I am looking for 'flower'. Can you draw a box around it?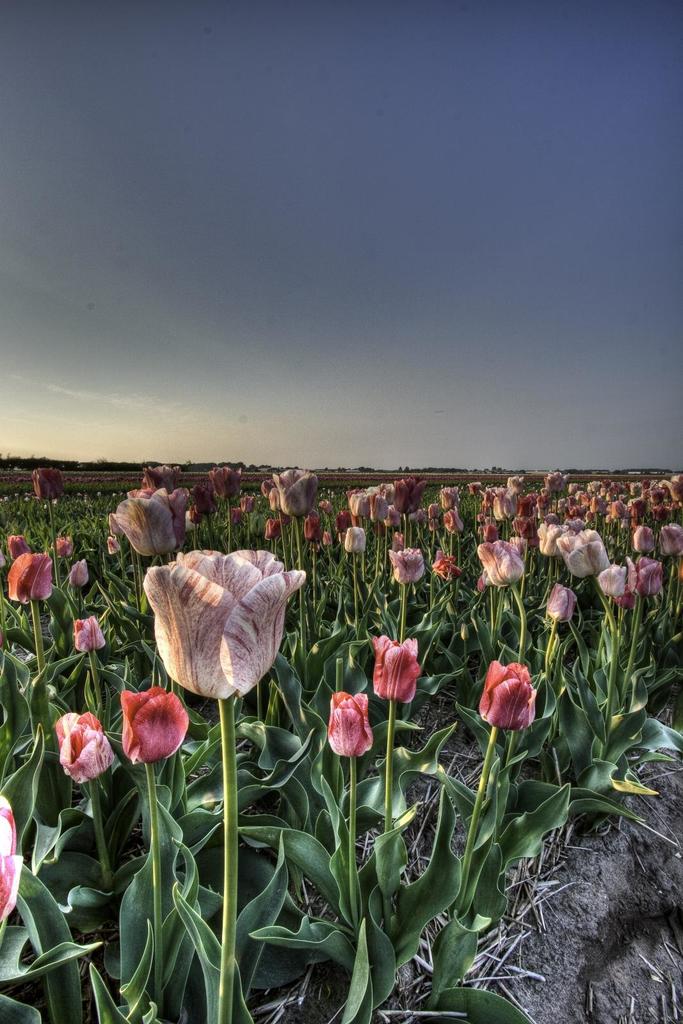
Sure, the bounding box is {"x1": 392, "y1": 547, "x2": 430, "y2": 585}.
